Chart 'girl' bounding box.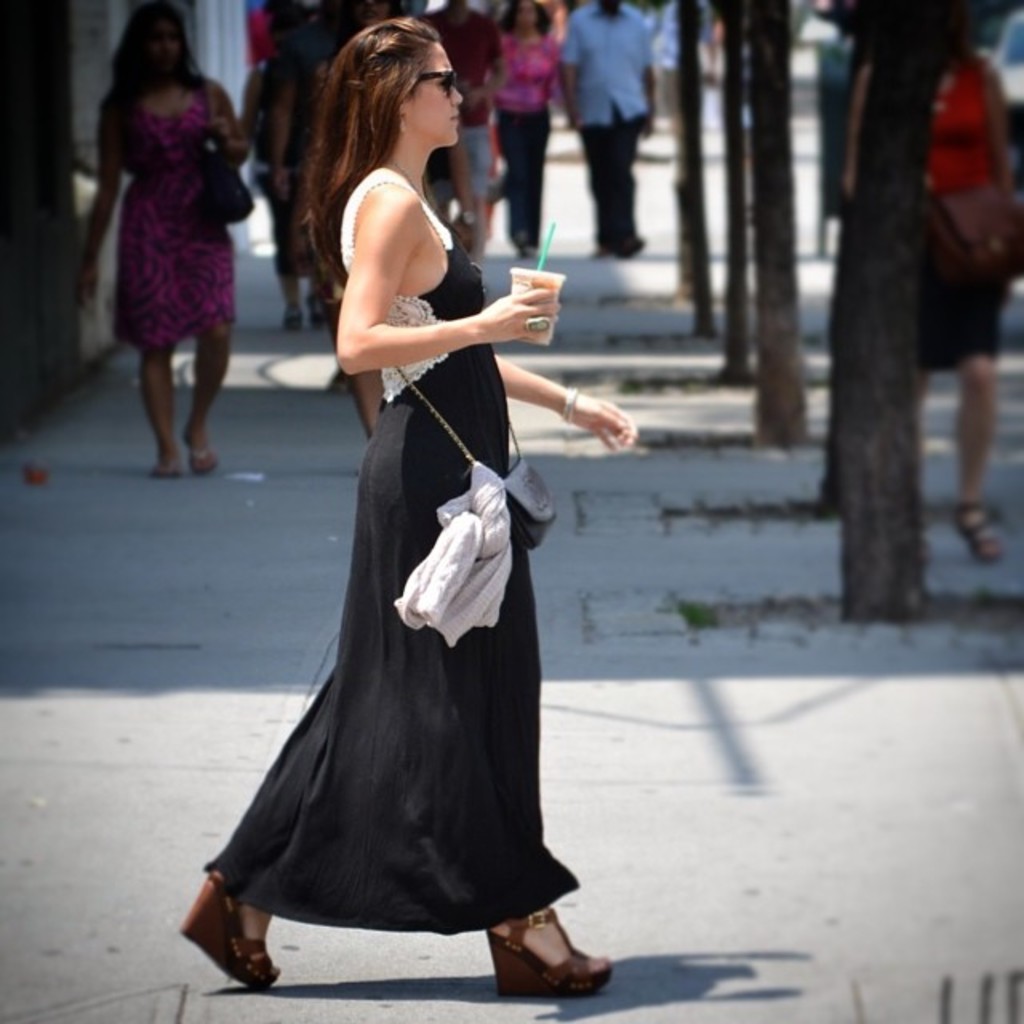
Charted: locate(179, 10, 640, 992).
